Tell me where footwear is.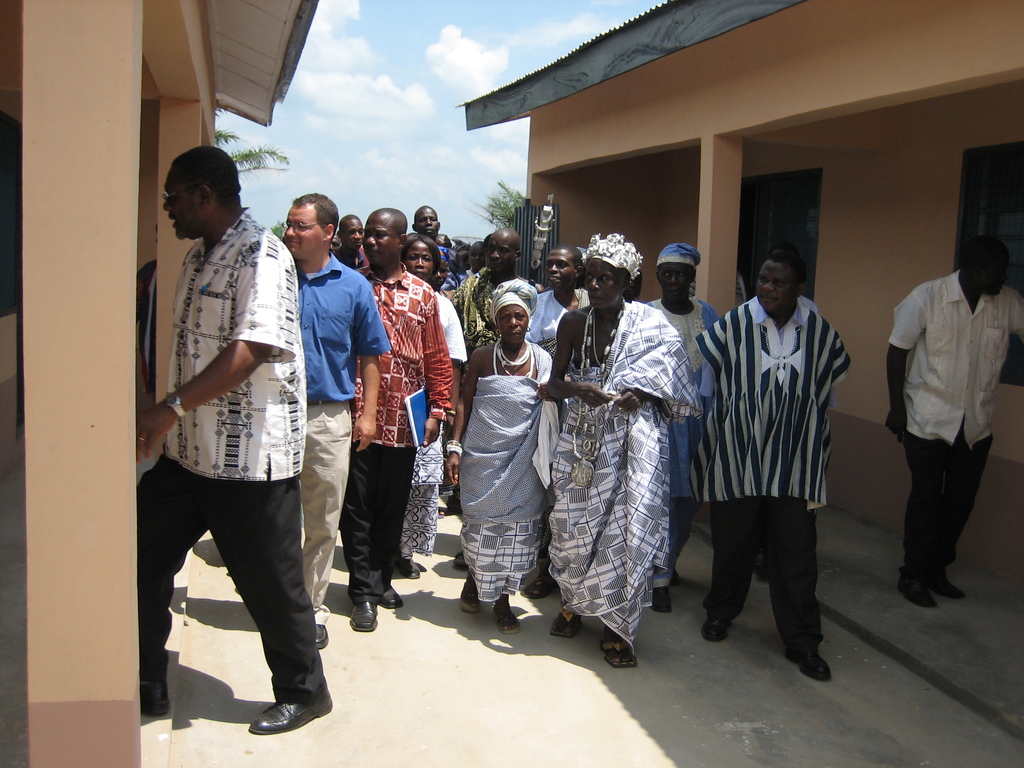
footwear is at left=895, top=566, right=938, bottom=605.
